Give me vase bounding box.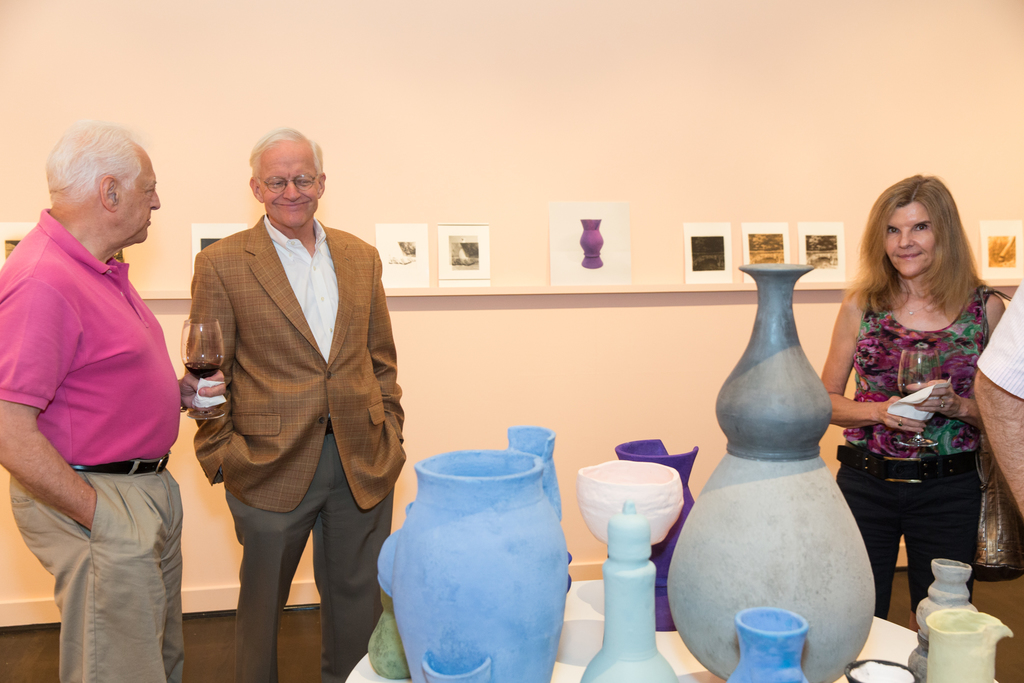
612 437 694 629.
